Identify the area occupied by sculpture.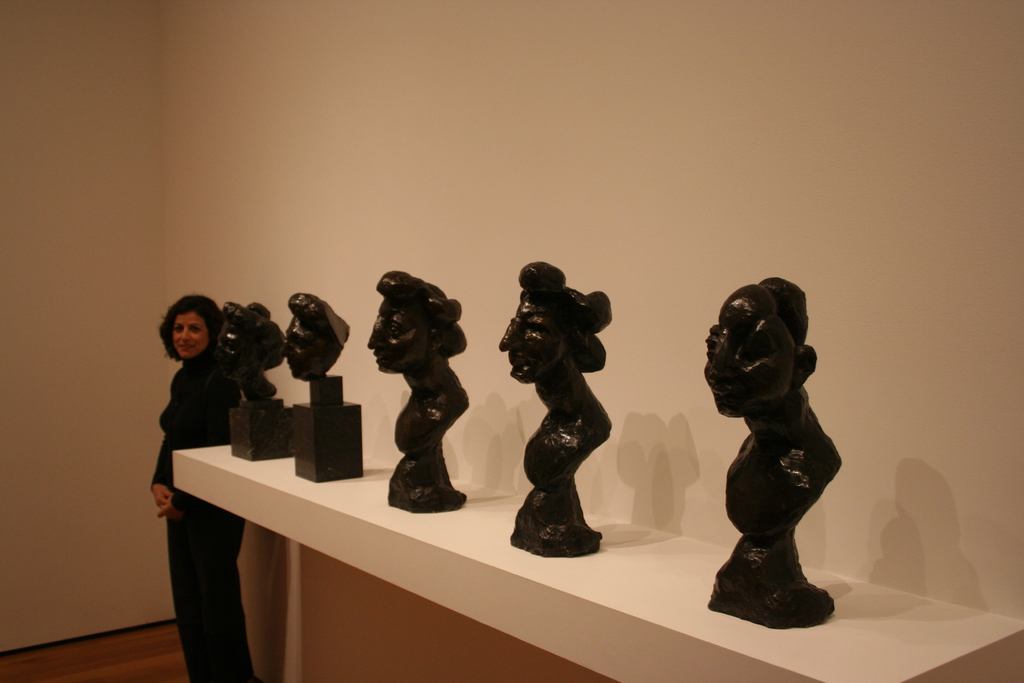
Area: x1=212, y1=302, x2=291, y2=462.
